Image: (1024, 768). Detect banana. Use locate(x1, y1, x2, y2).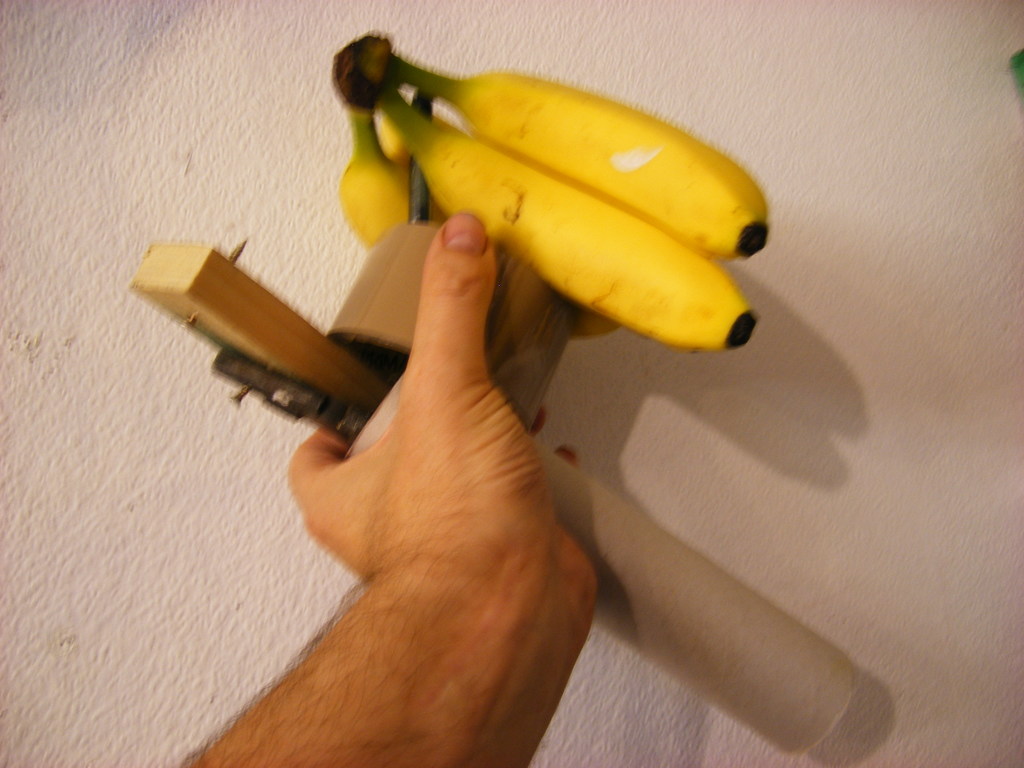
locate(387, 56, 768, 260).
